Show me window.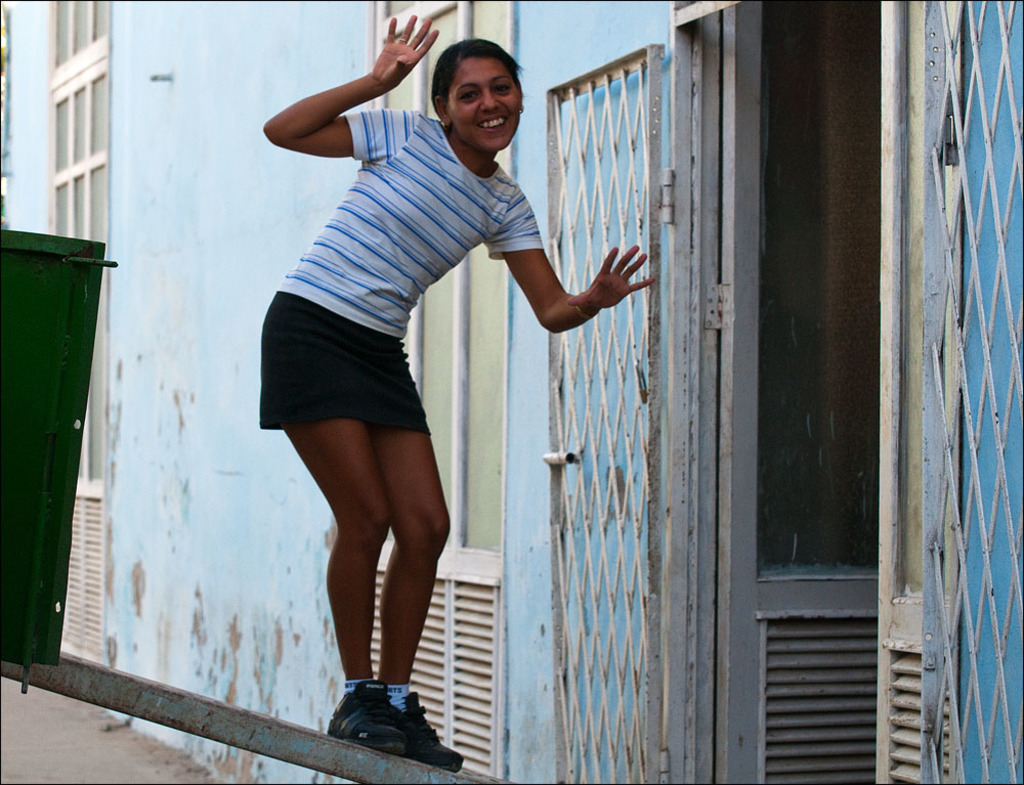
window is here: x1=44, y1=0, x2=116, y2=475.
